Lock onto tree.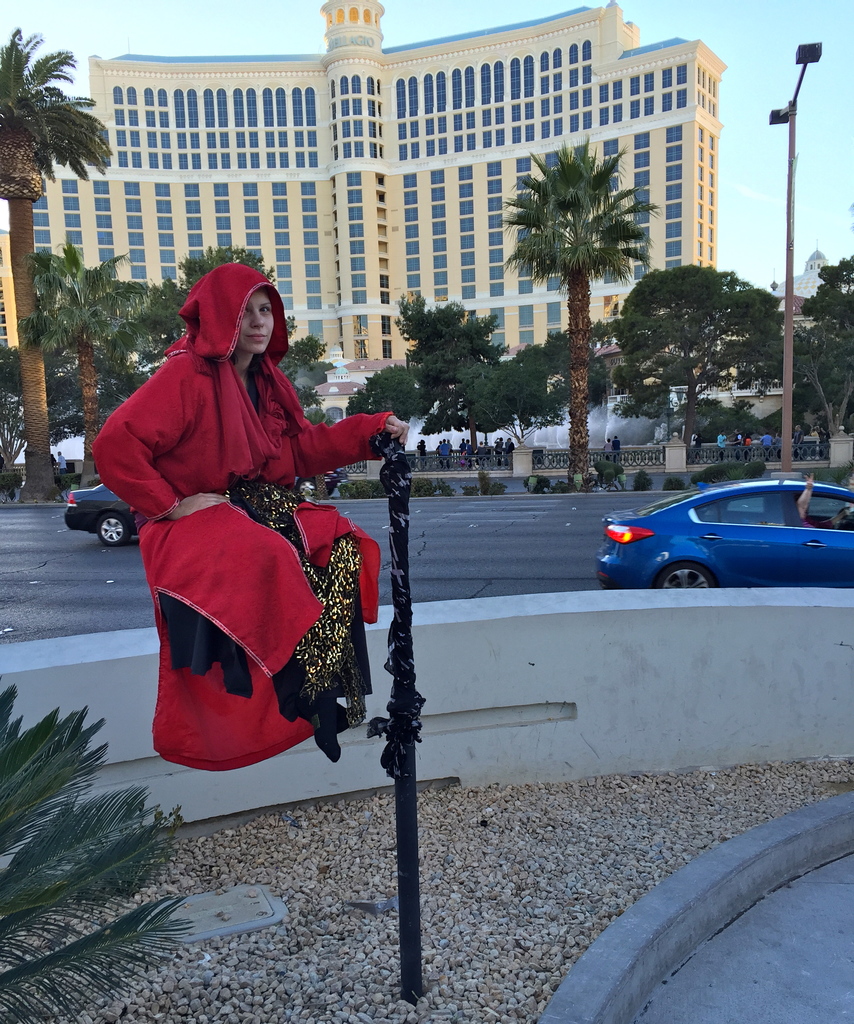
Locked: Rect(798, 253, 853, 433).
